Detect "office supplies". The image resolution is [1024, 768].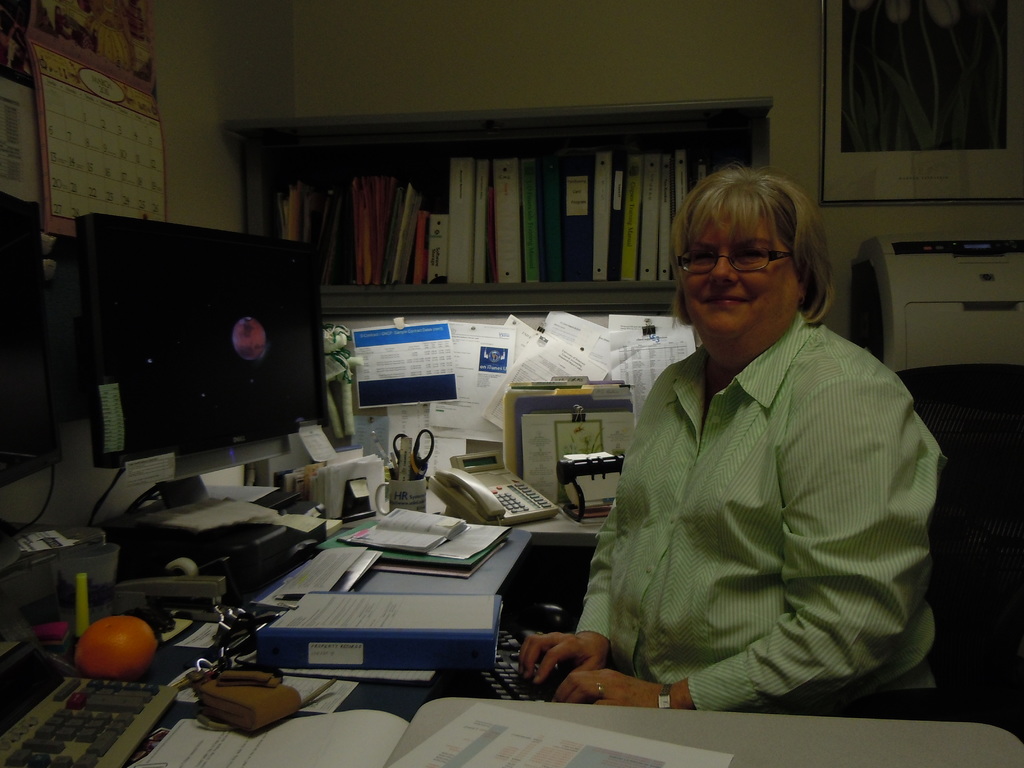
BBox(339, 477, 374, 518).
